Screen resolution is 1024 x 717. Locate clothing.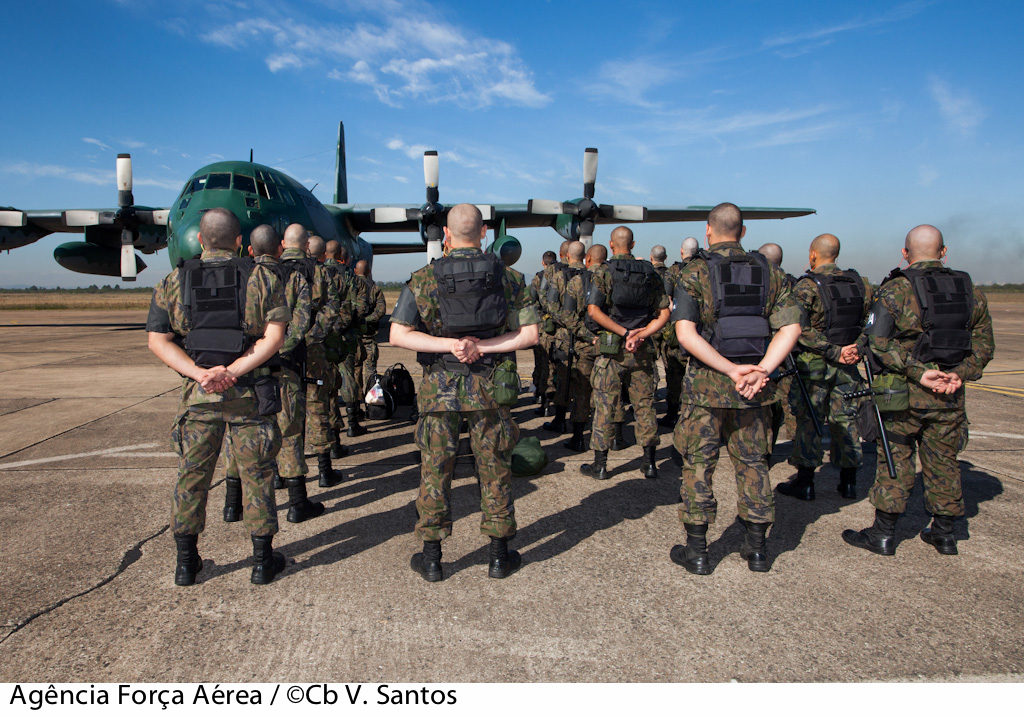
locate(799, 269, 893, 473).
